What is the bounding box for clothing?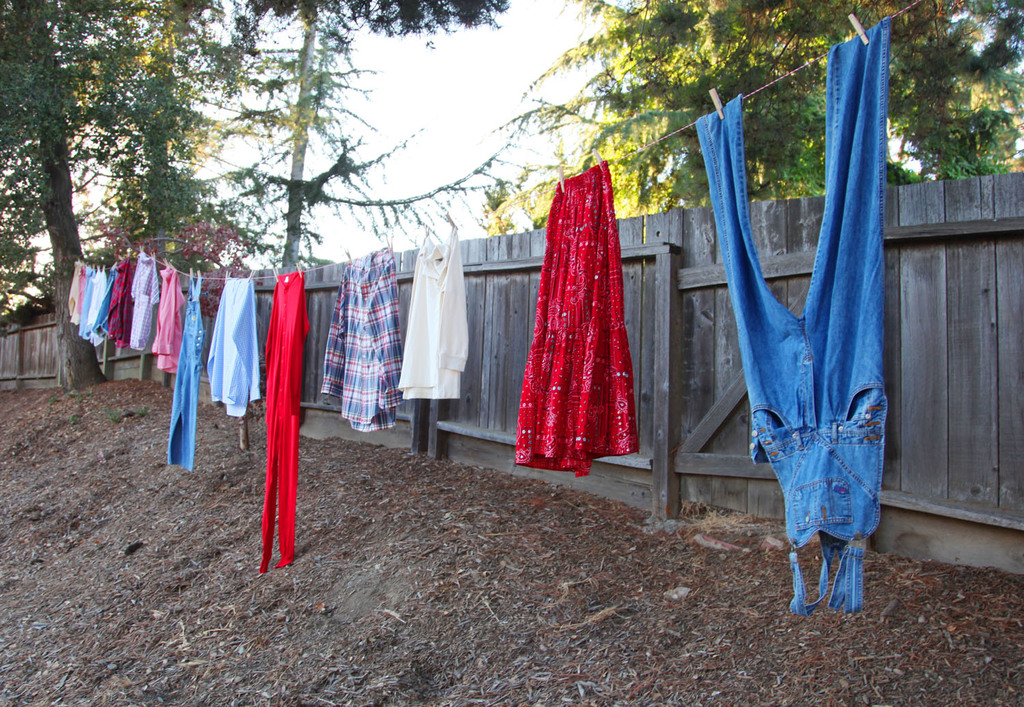
detection(86, 268, 102, 339).
